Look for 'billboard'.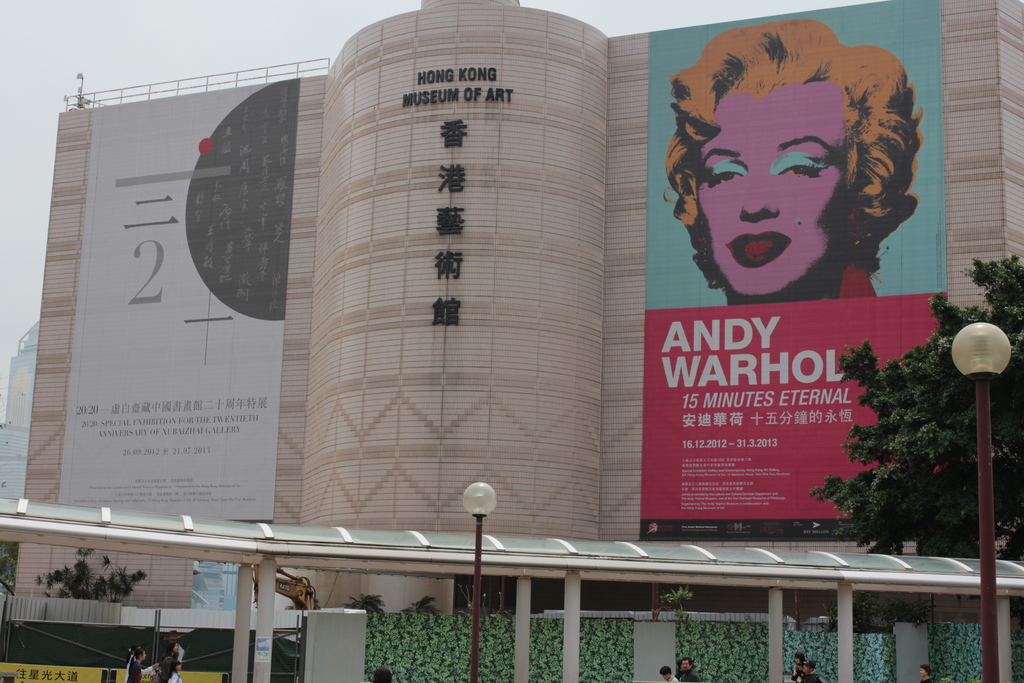
Found: (x1=636, y1=0, x2=941, y2=541).
